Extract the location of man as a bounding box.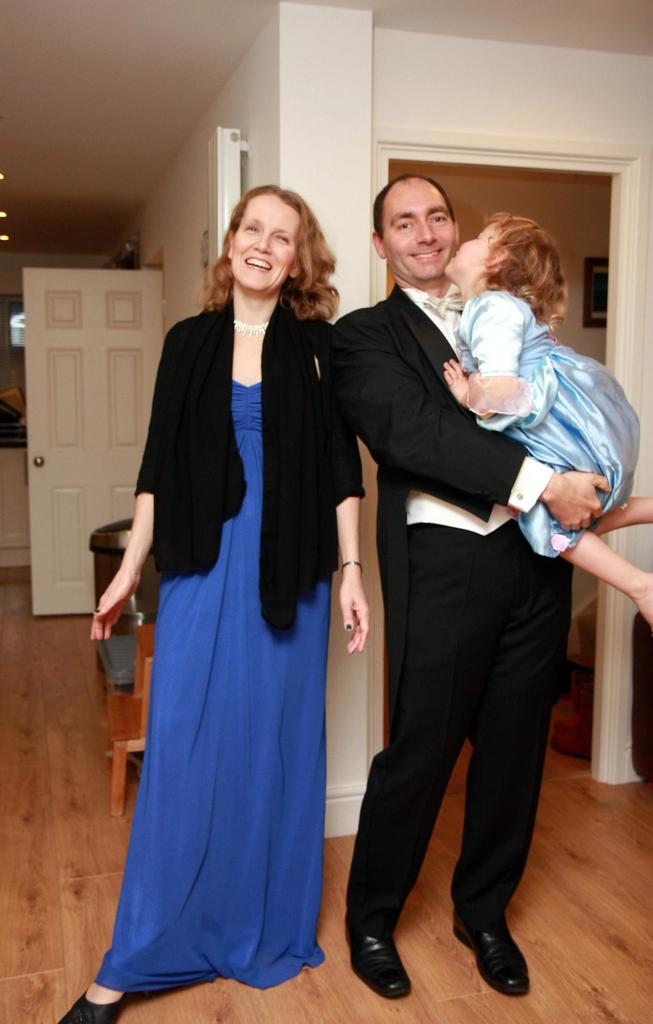
BBox(327, 166, 600, 977).
